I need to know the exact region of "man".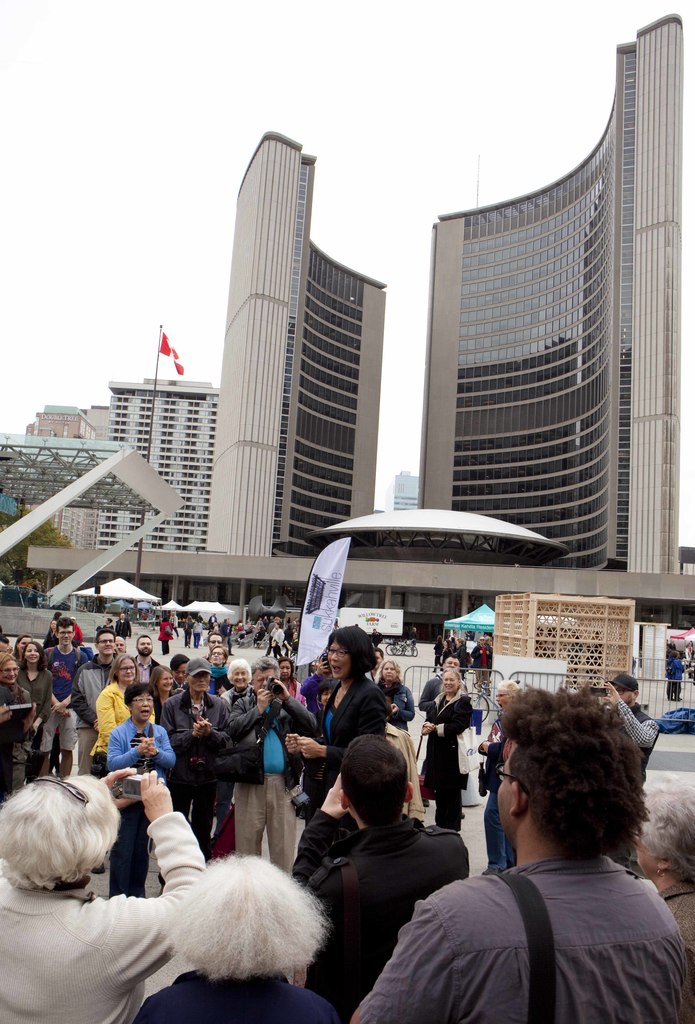
Region: 474:636:497:696.
